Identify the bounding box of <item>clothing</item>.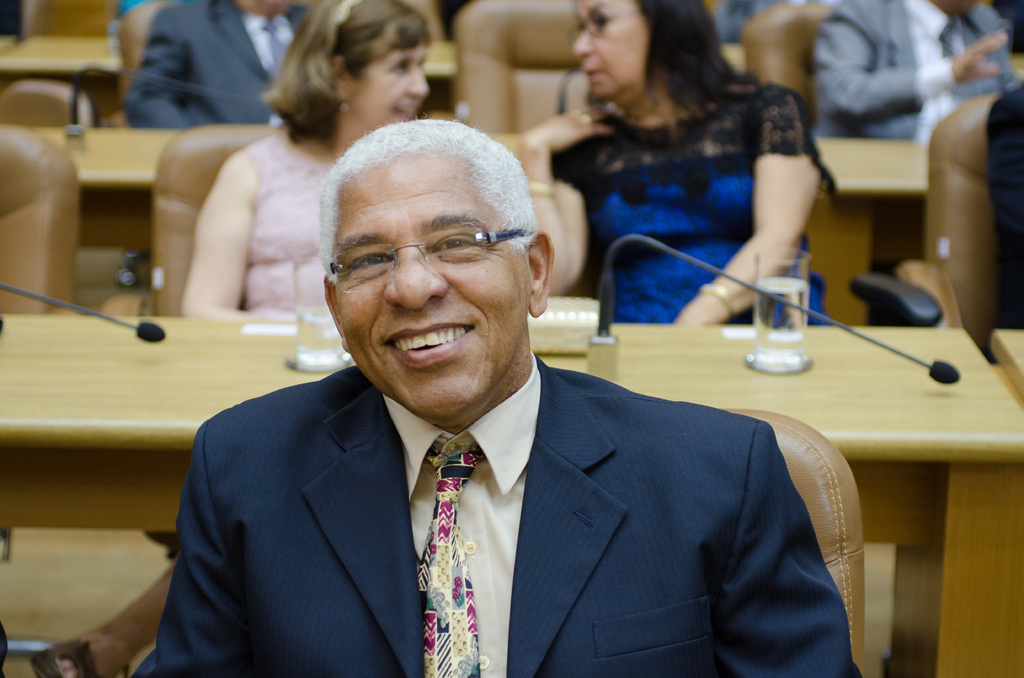
BBox(246, 126, 328, 312).
